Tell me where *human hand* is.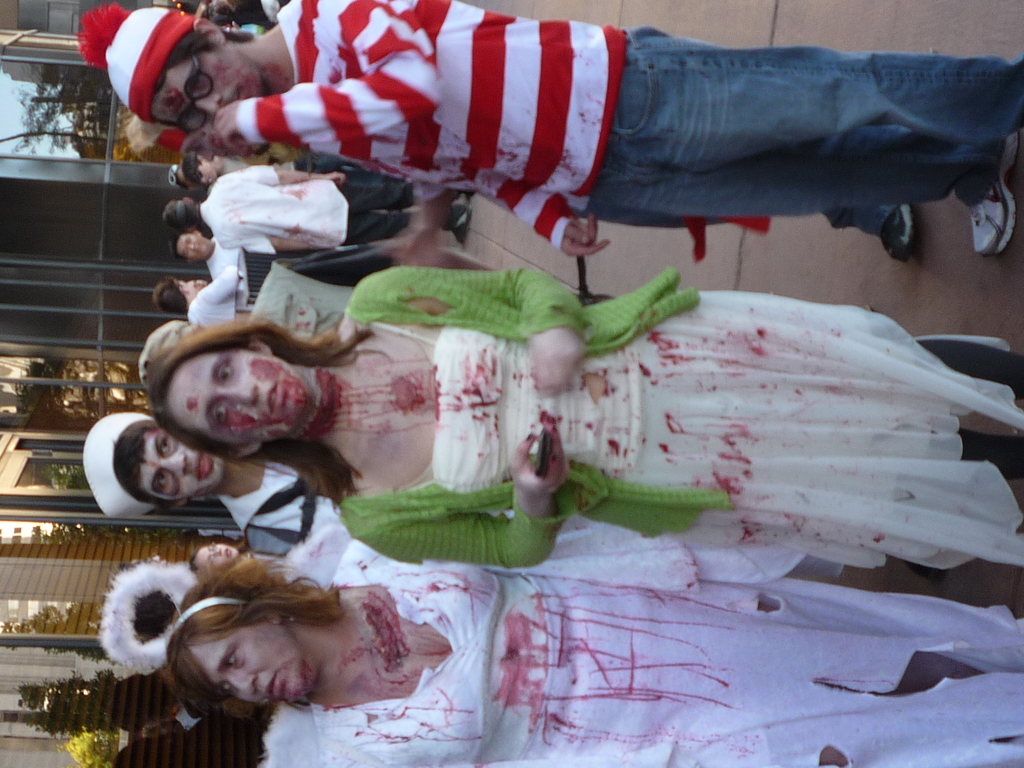
*human hand* is at {"left": 556, "top": 212, "right": 612, "bottom": 259}.
